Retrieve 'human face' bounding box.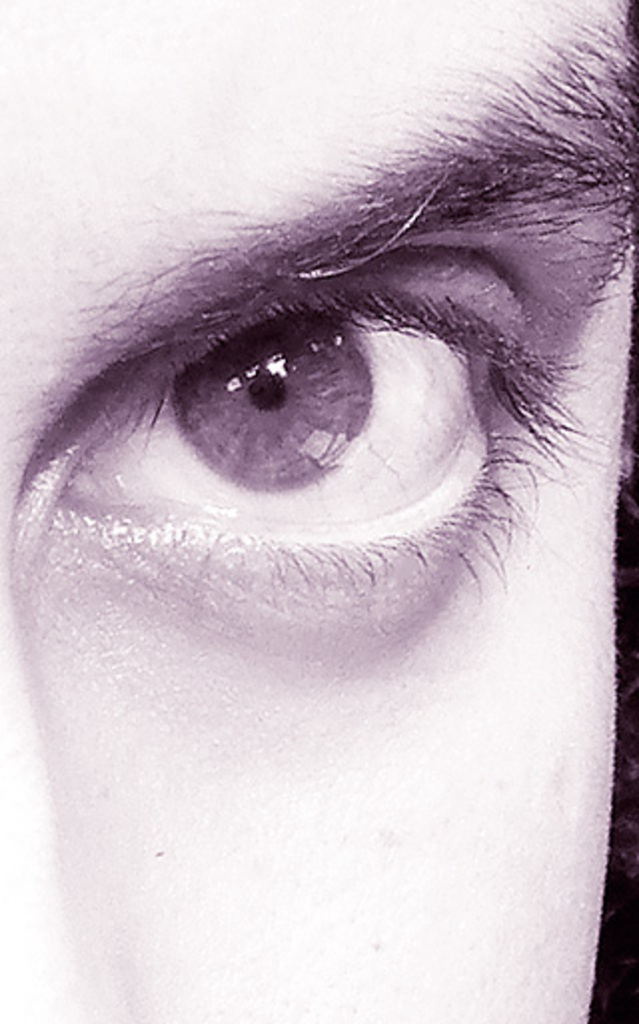
Bounding box: region(0, 0, 637, 1022).
